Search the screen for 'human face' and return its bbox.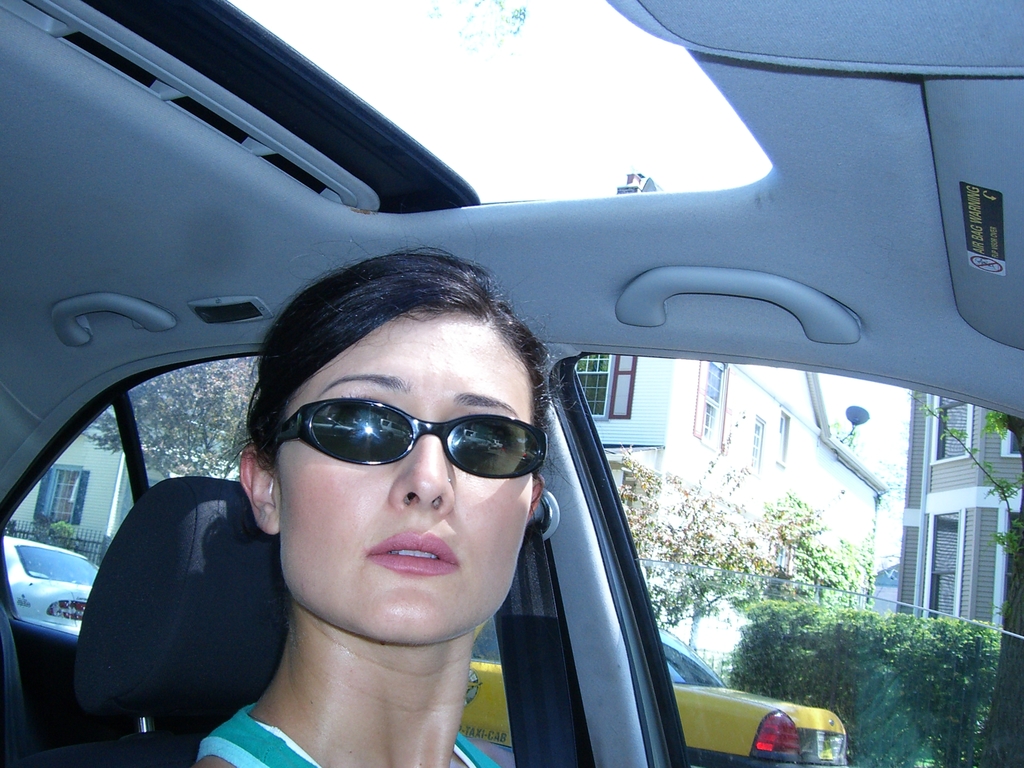
Found: box(269, 300, 533, 646).
